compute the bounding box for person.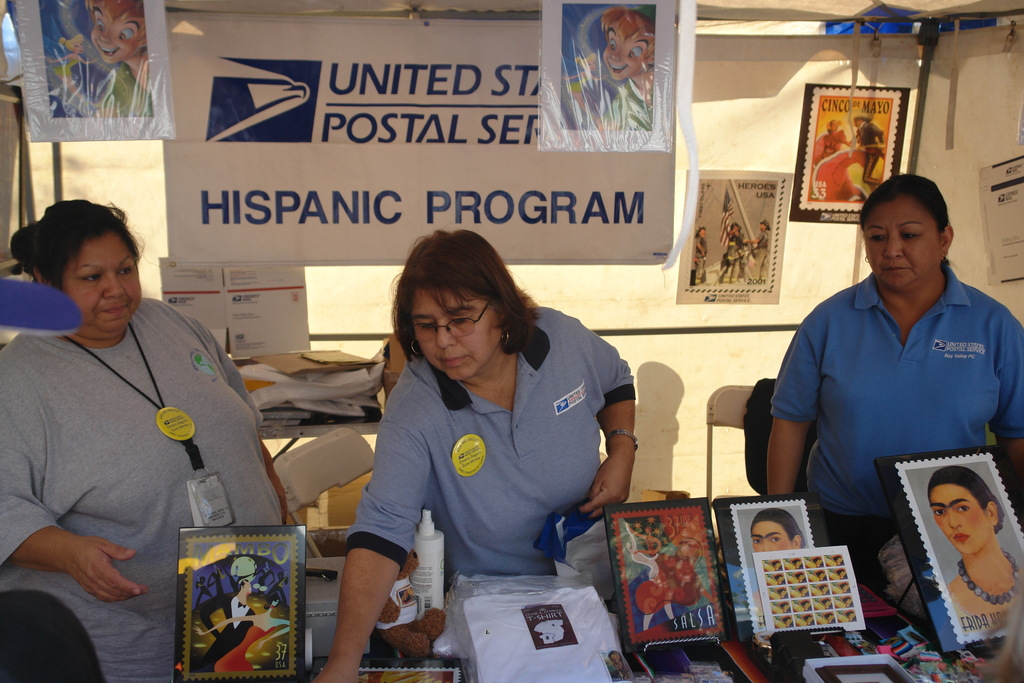
{"left": 767, "top": 170, "right": 1023, "bottom": 593}.
